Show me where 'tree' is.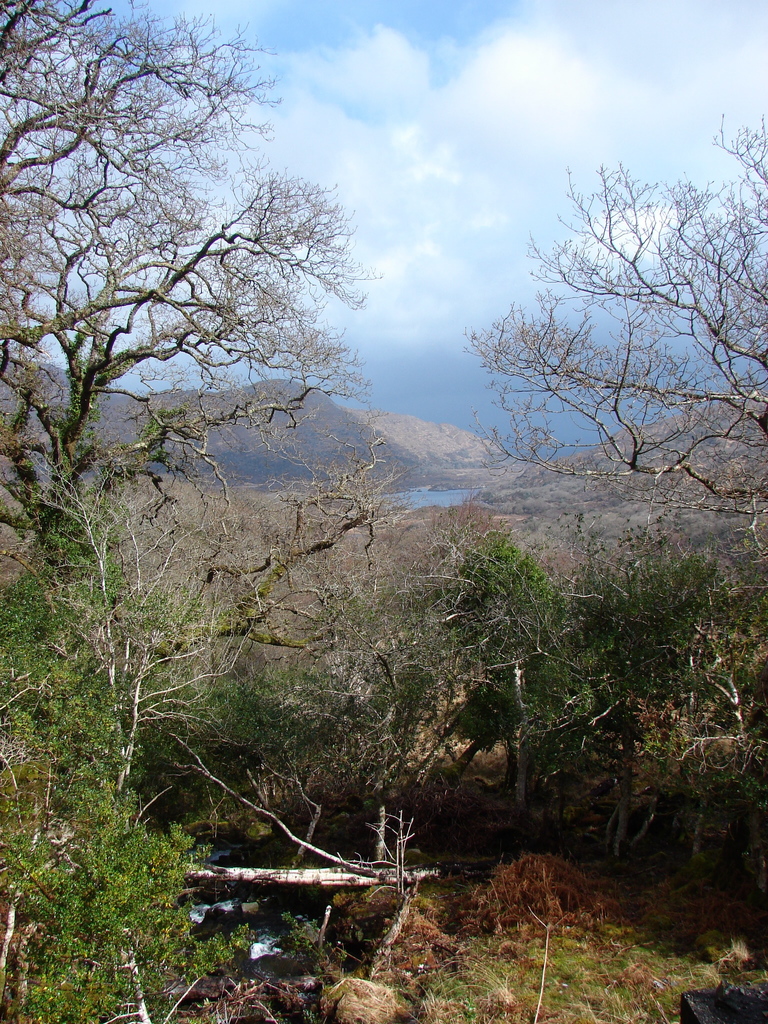
'tree' is at <region>0, 0, 430, 927</region>.
